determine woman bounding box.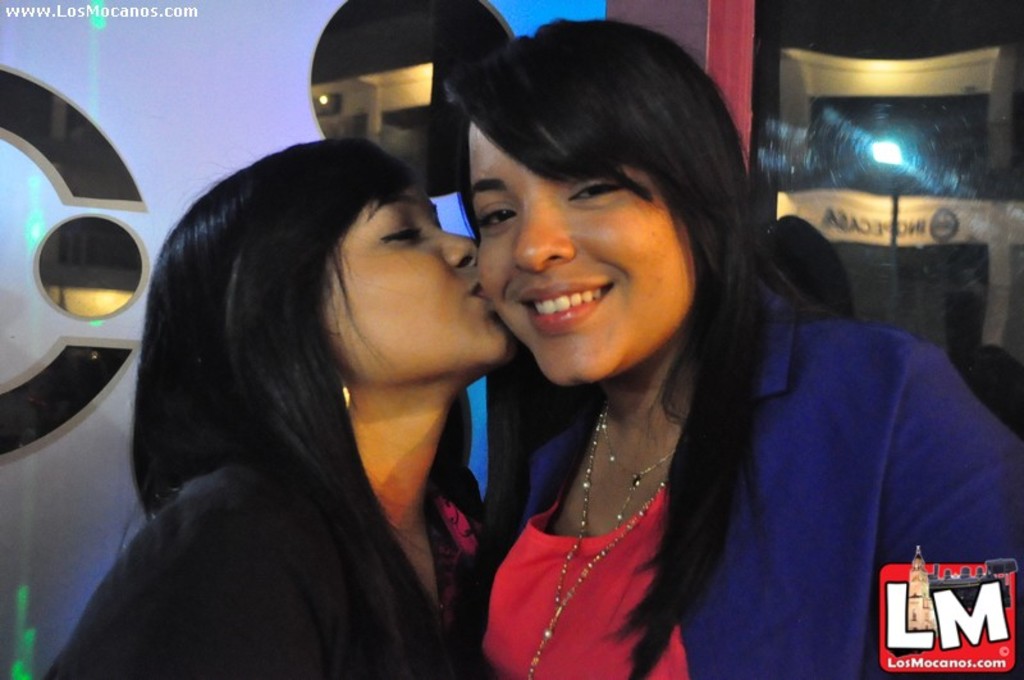
Determined: bbox=(42, 134, 520, 679).
